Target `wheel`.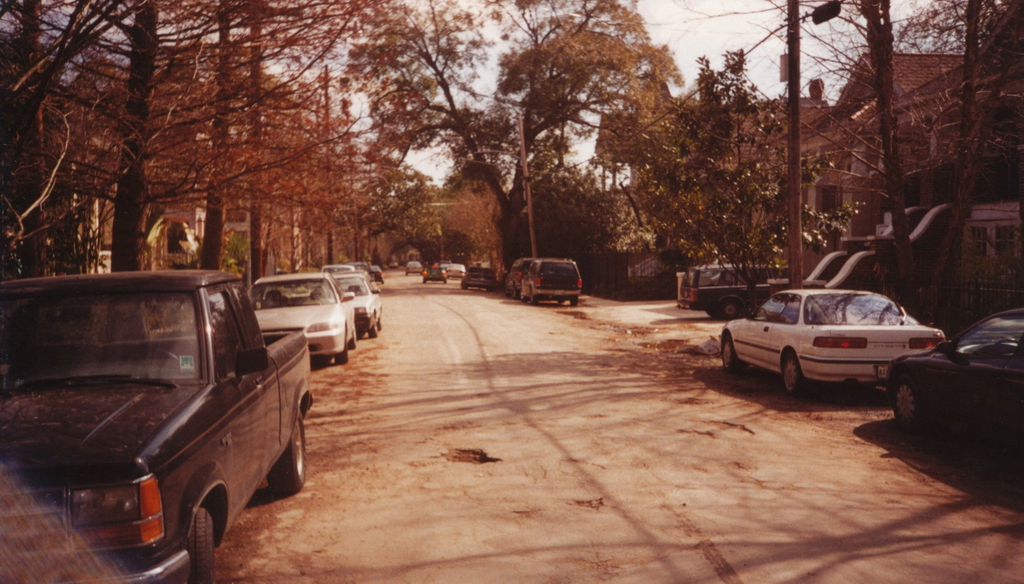
Target region: box(513, 286, 518, 300).
